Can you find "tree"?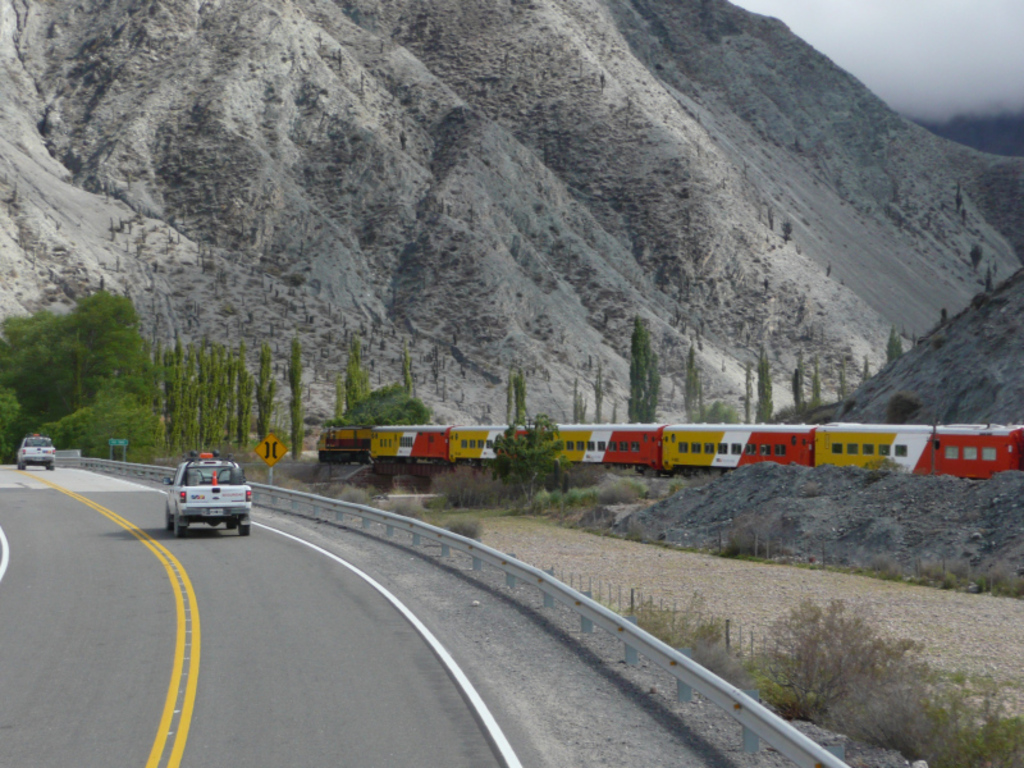
Yes, bounding box: 494,417,580,490.
